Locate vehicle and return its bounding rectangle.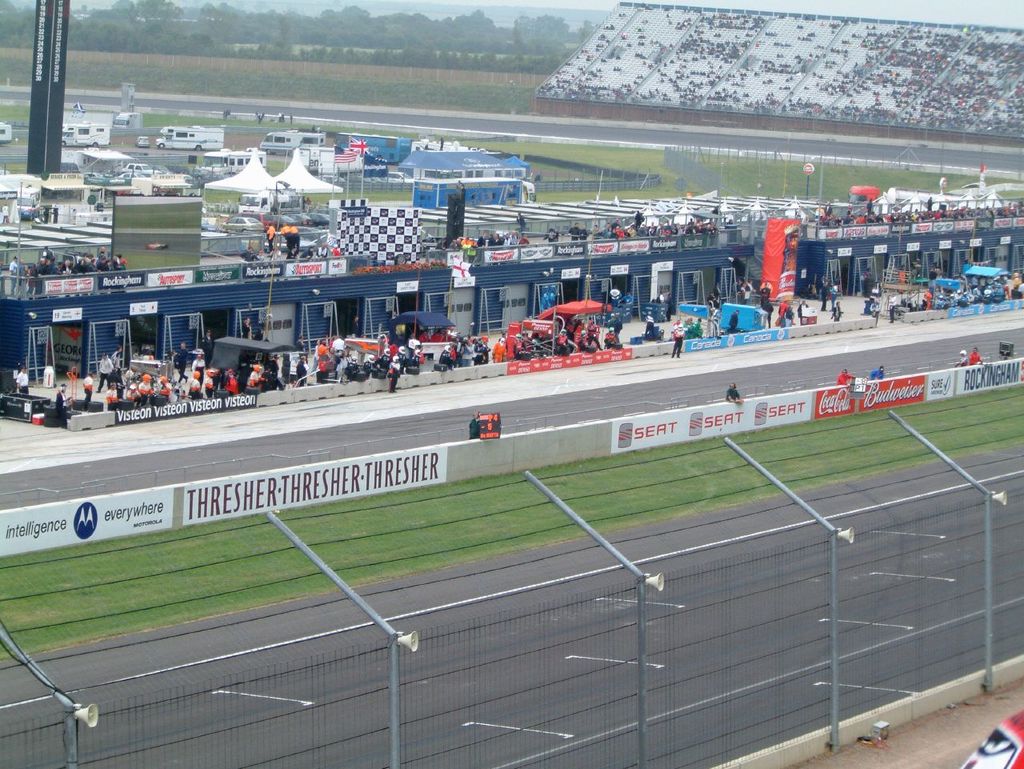
[x1=260, y1=128, x2=326, y2=158].
